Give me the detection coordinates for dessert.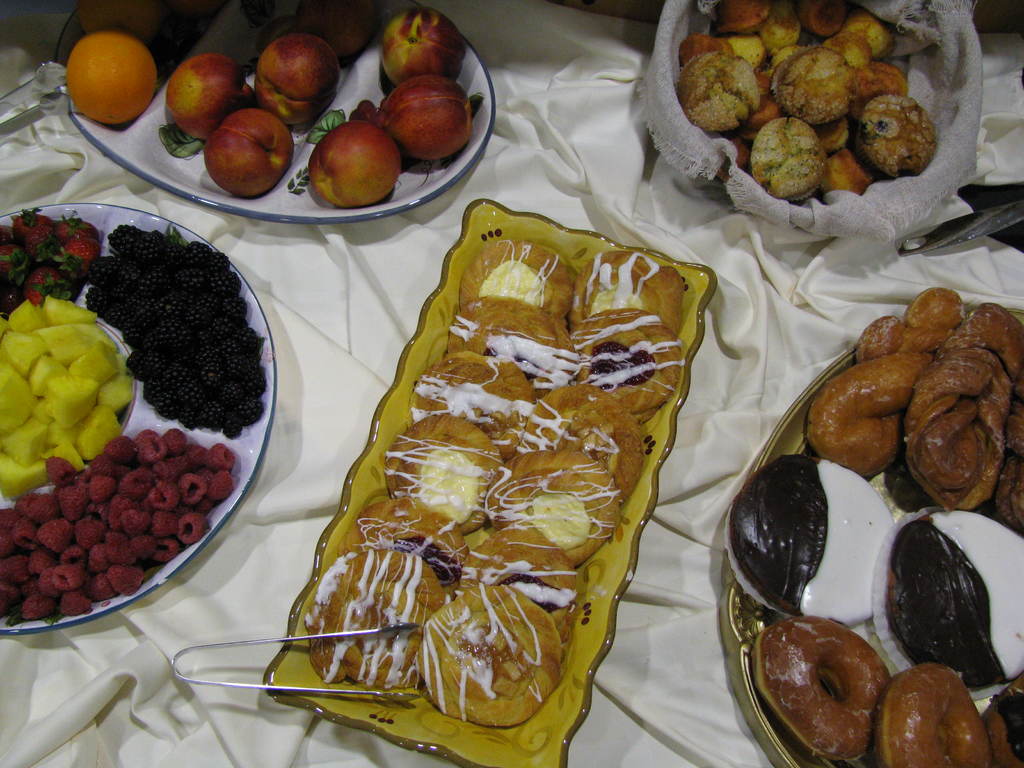
<bbox>575, 308, 678, 414</bbox>.
